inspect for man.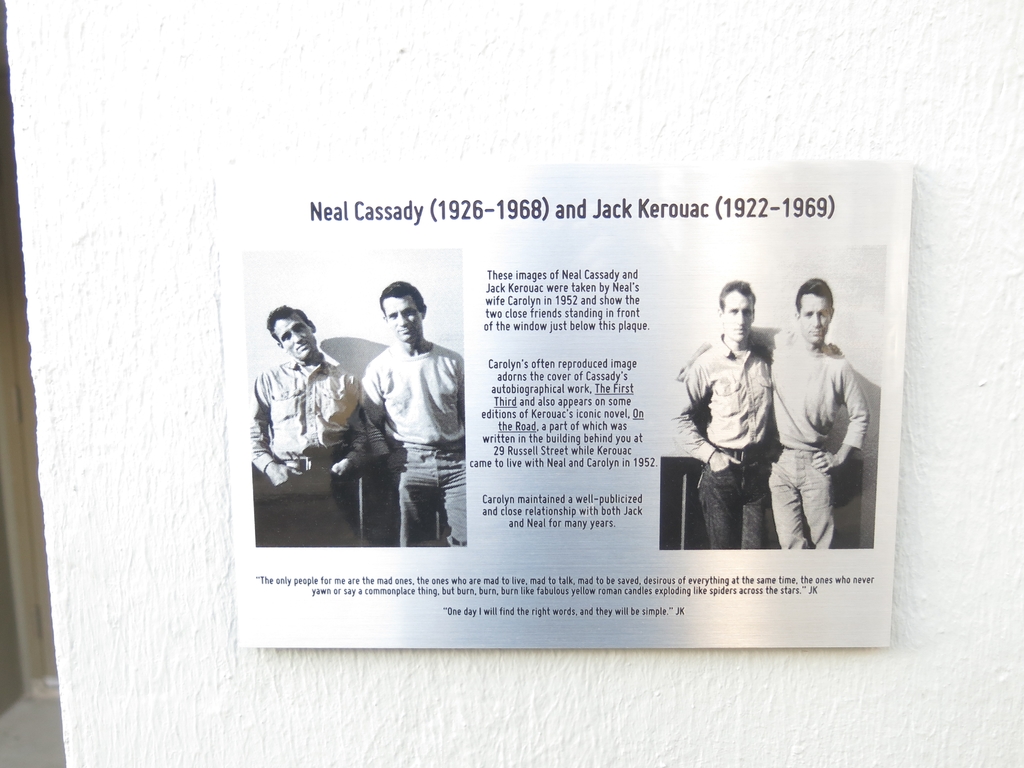
Inspection: pyautogui.locateOnScreen(671, 283, 836, 553).
